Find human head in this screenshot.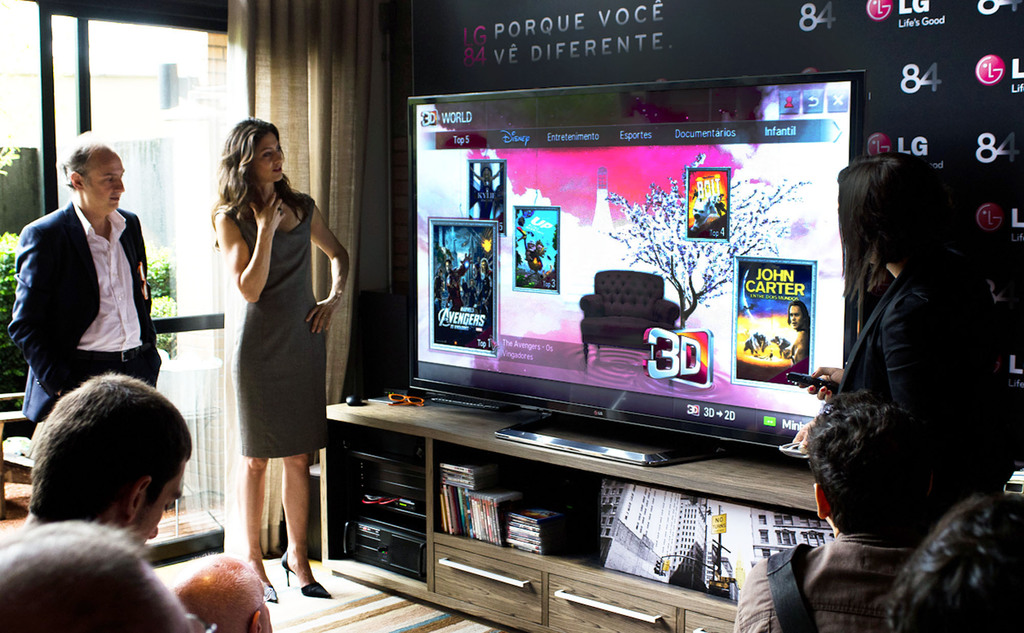
The bounding box for human head is Rect(445, 259, 455, 271).
